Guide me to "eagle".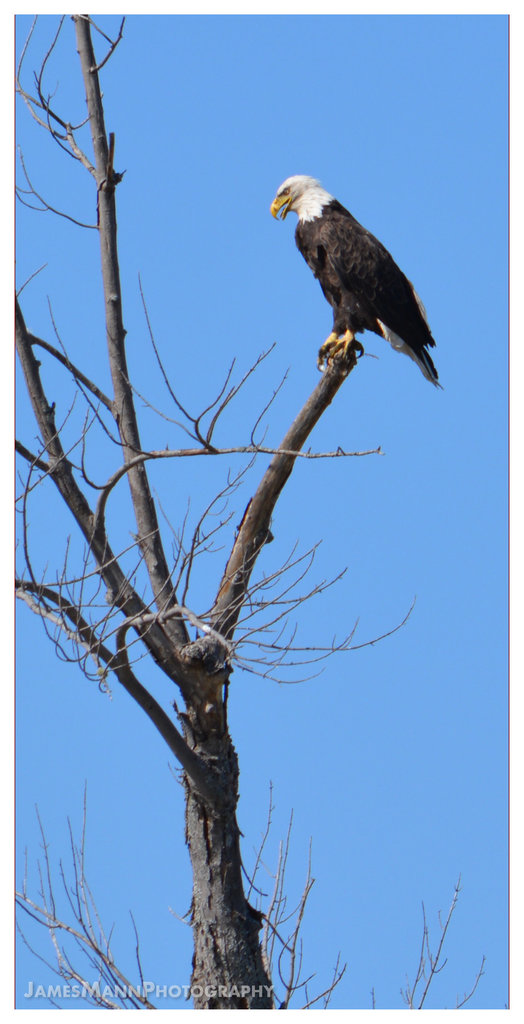
Guidance: locate(265, 172, 438, 388).
